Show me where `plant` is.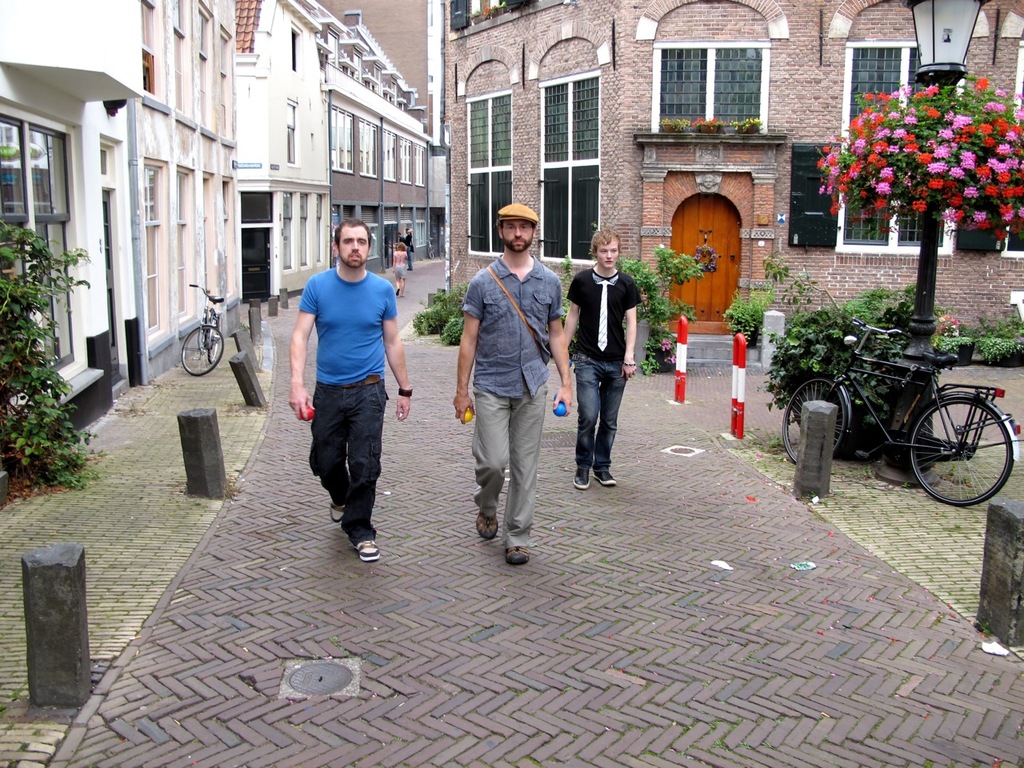
`plant` is at (x1=922, y1=314, x2=975, y2=360).
